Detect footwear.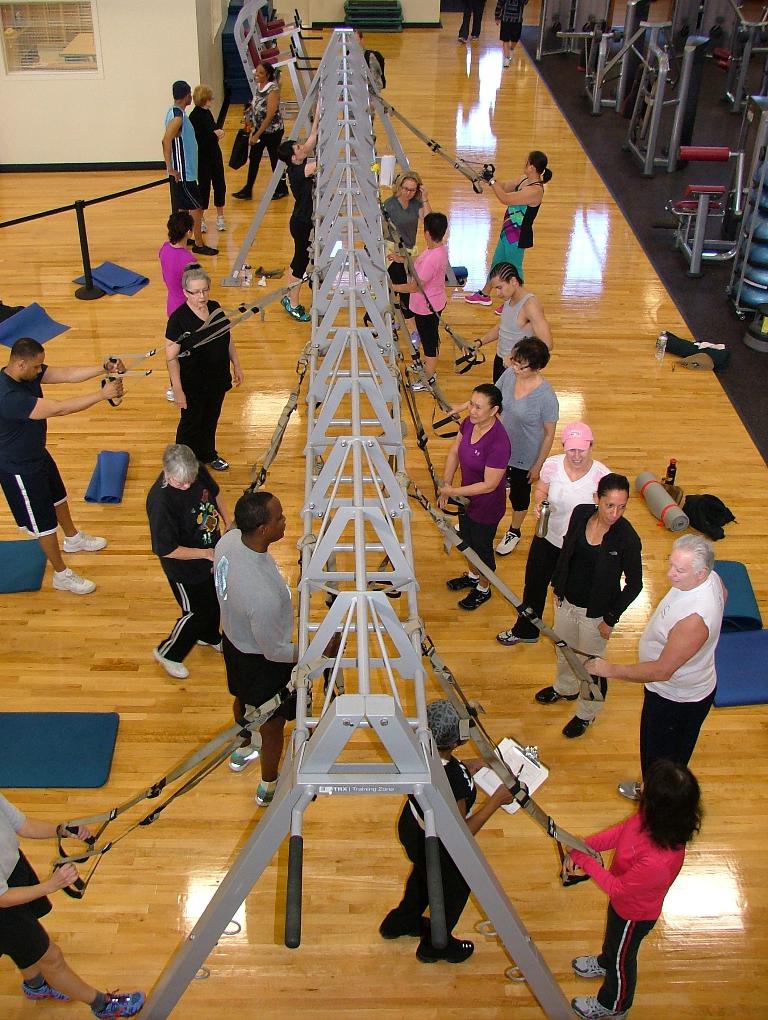
Detected at box(230, 748, 258, 767).
